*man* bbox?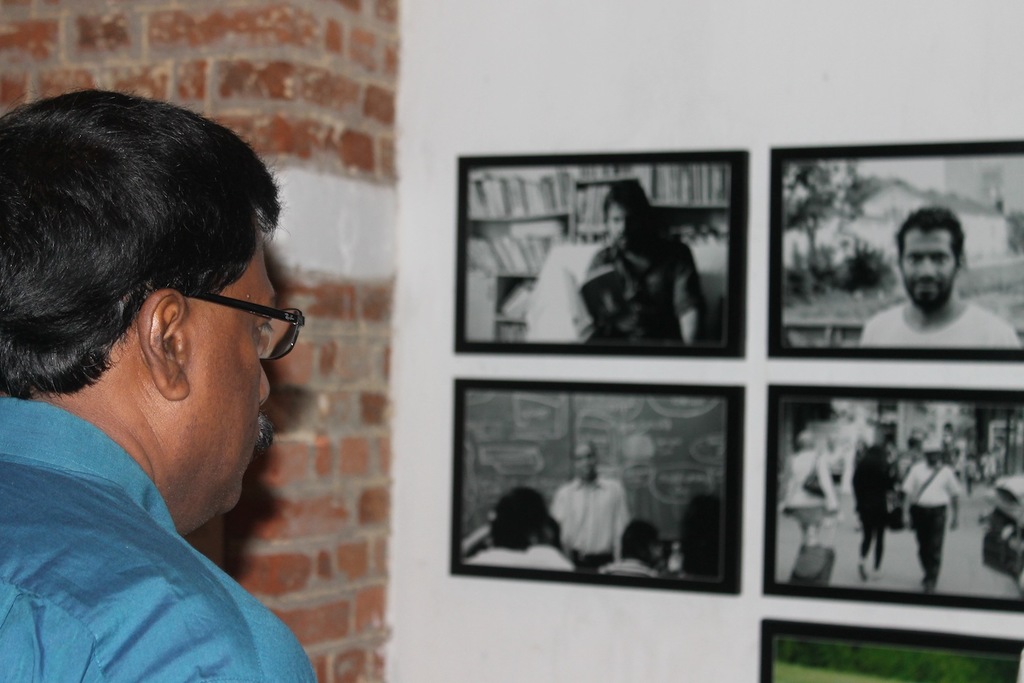
x1=900, y1=435, x2=961, y2=593
